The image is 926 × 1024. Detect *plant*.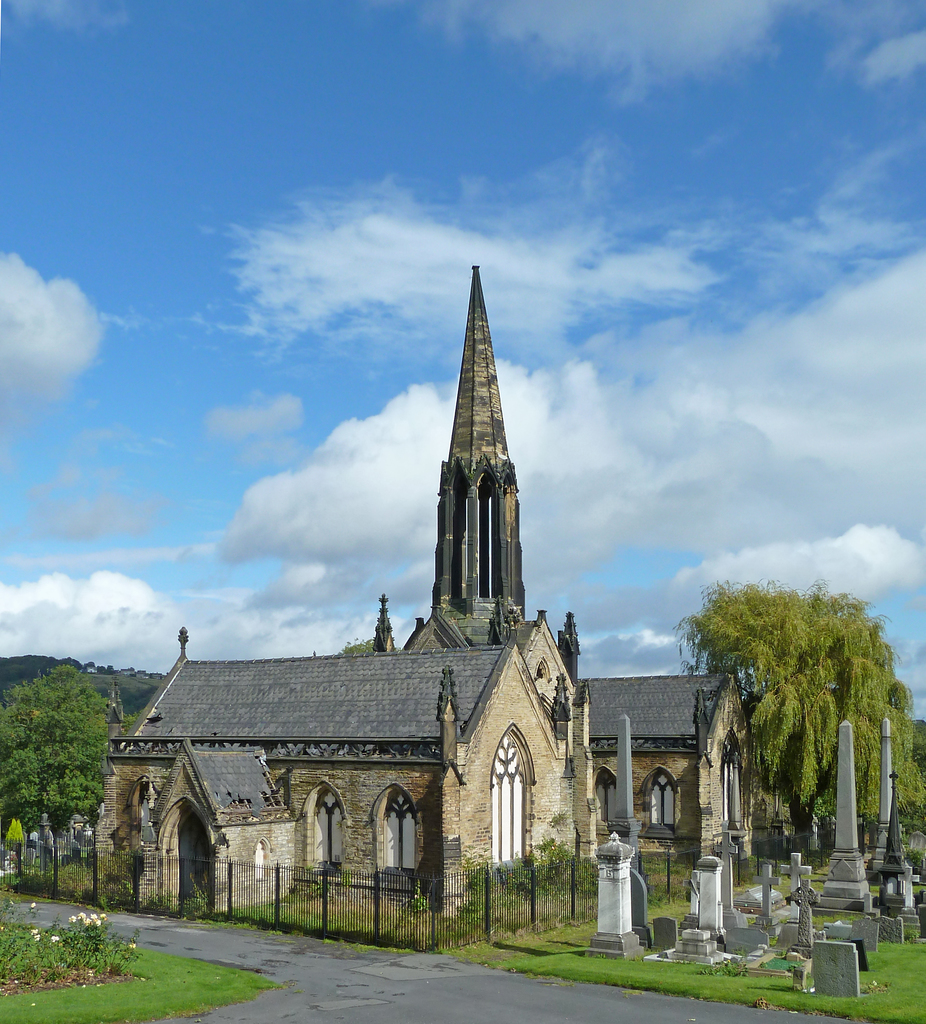
Detection: 21 909 133 981.
